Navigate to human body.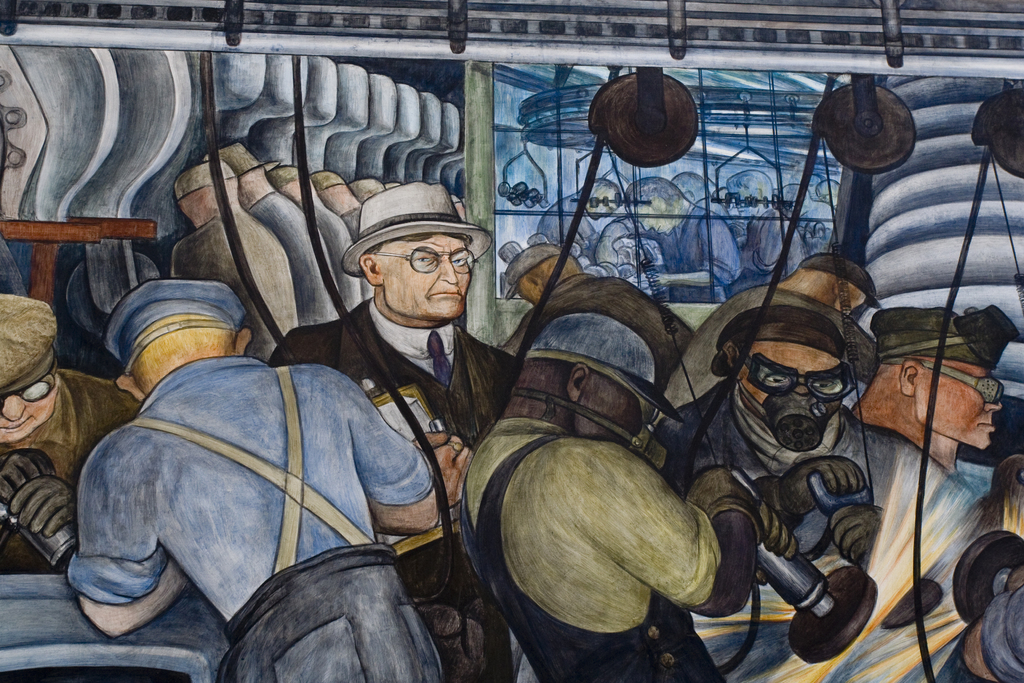
Navigation target: (715,167,796,281).
